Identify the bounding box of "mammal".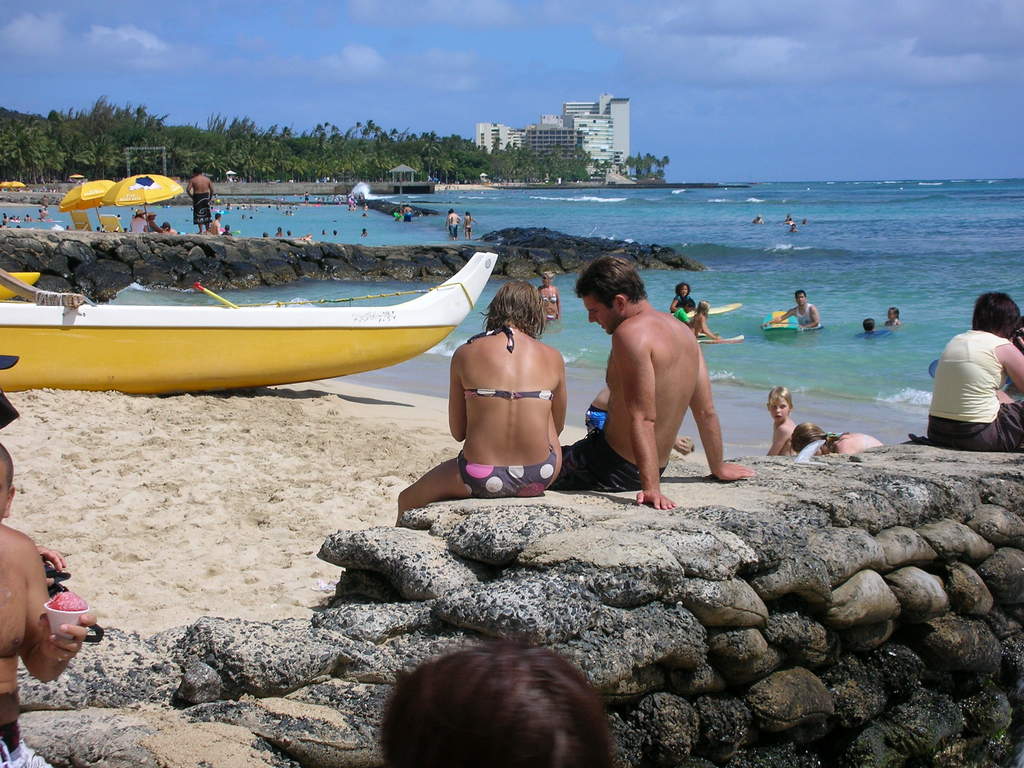
x1=890, y1=305, x2=904, y2=326.
